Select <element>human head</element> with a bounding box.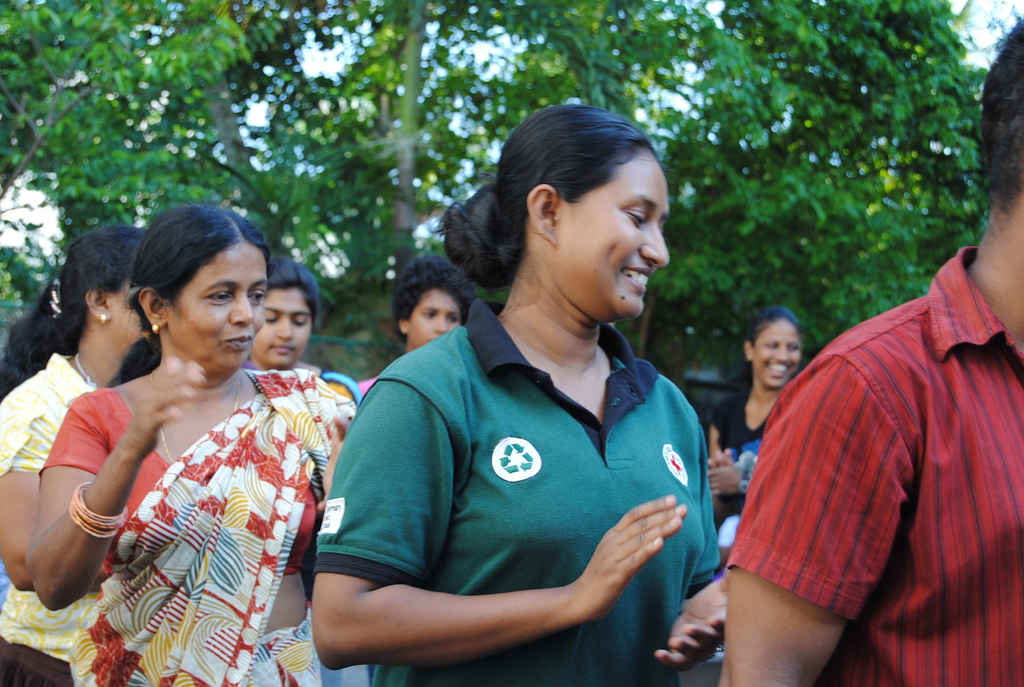
Rect(252, 255, 319, 372).
